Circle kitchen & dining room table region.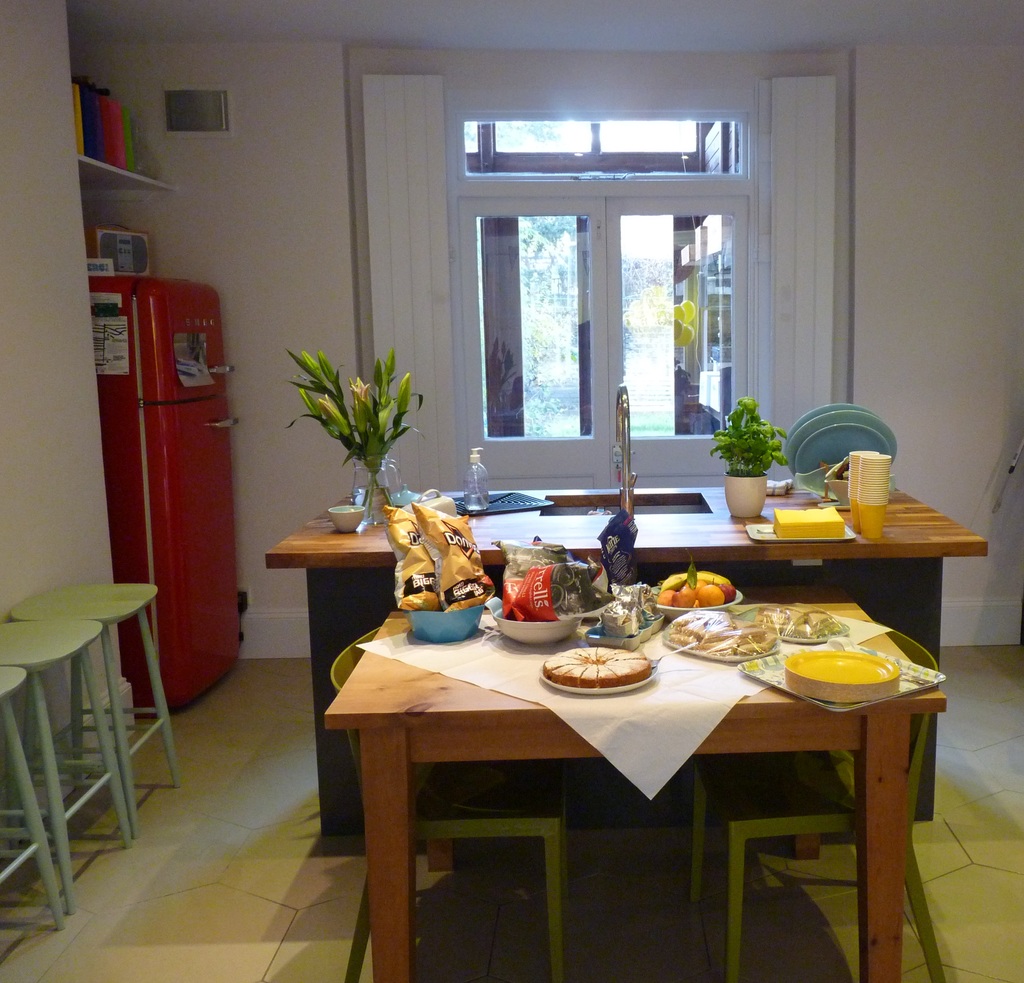
Region: locate(323, 559, 955, 976).
